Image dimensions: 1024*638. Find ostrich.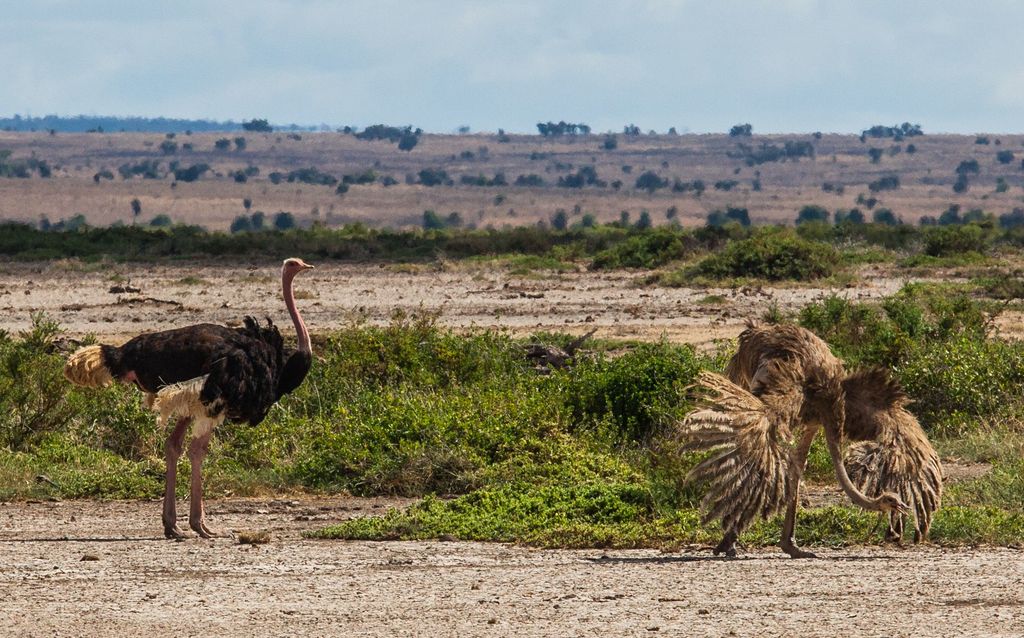
(676, 320, 945, 555).
